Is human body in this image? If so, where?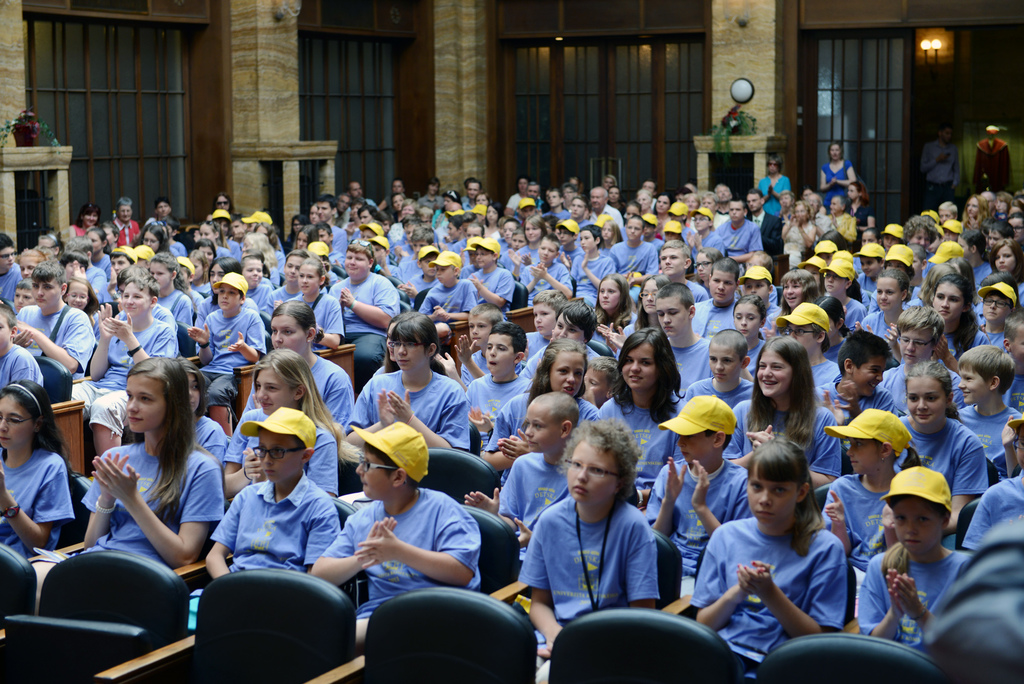
Yes, at crop(680, 373, 753, 412).
